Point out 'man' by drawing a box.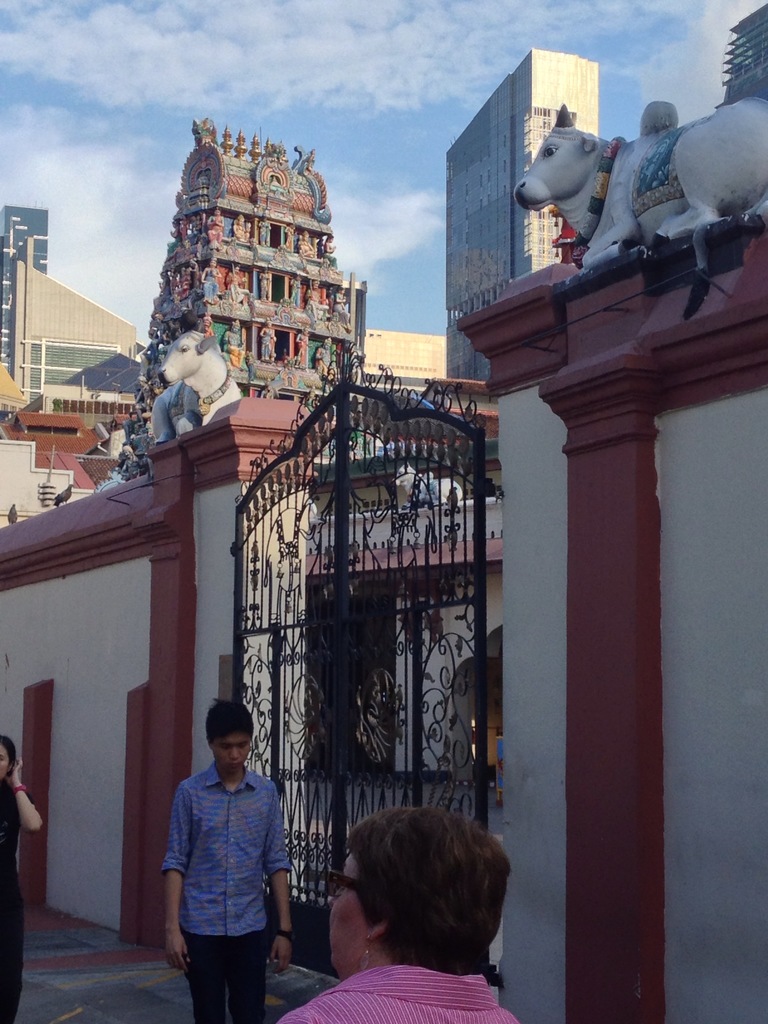
box=[153, 708, 314, 1014].
